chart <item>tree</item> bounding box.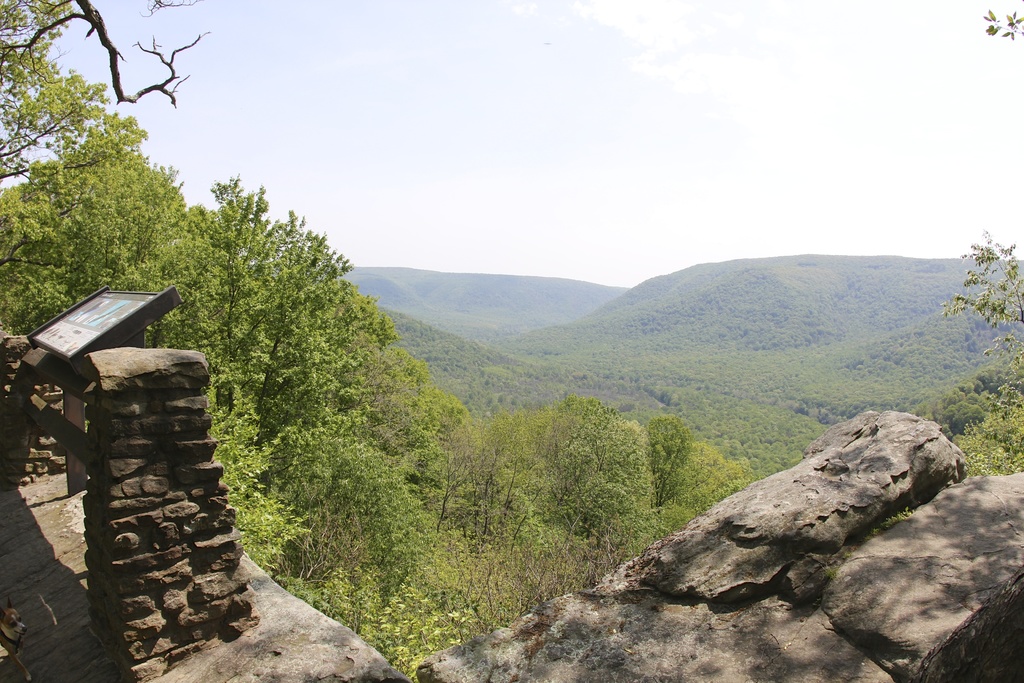
Charted: <region>931, 228, 1023, 332</region>.
